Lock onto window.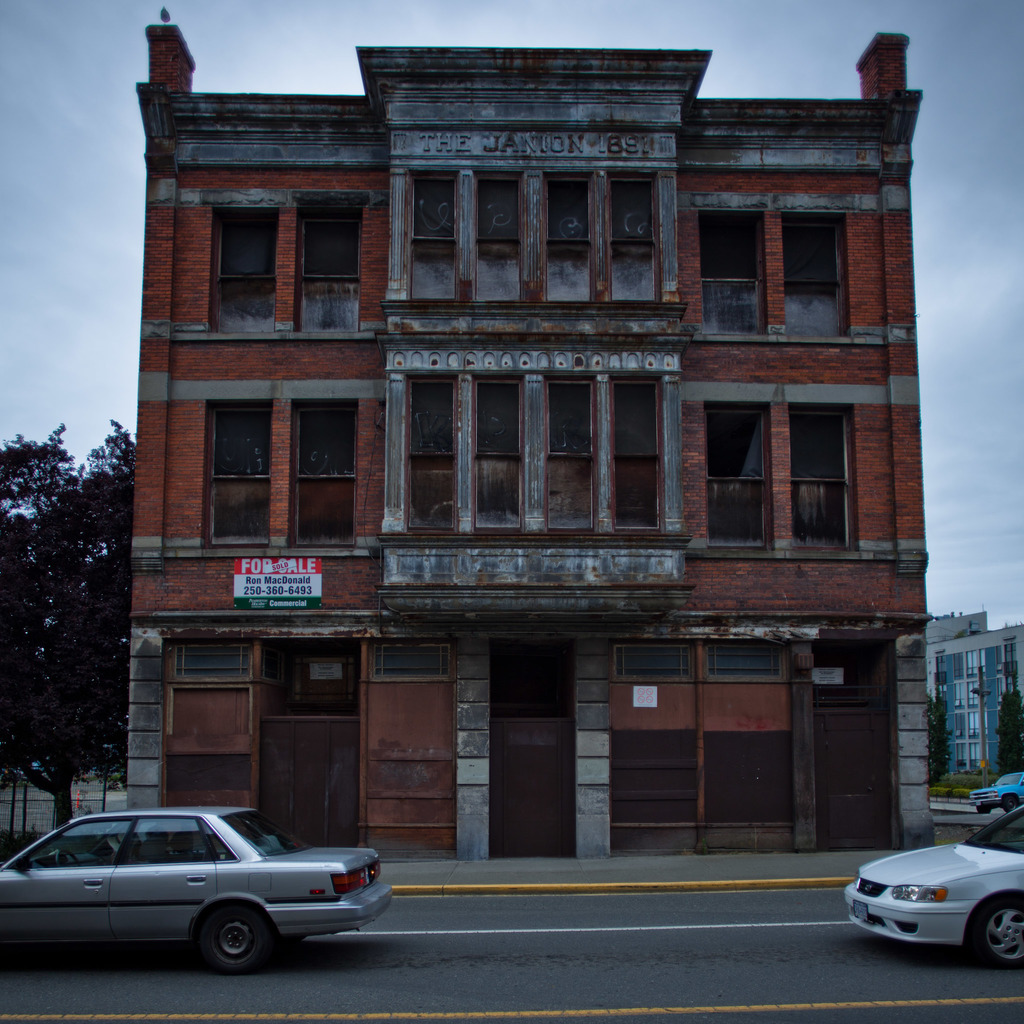
Locked: Rect(209, 400, 281, 543).
